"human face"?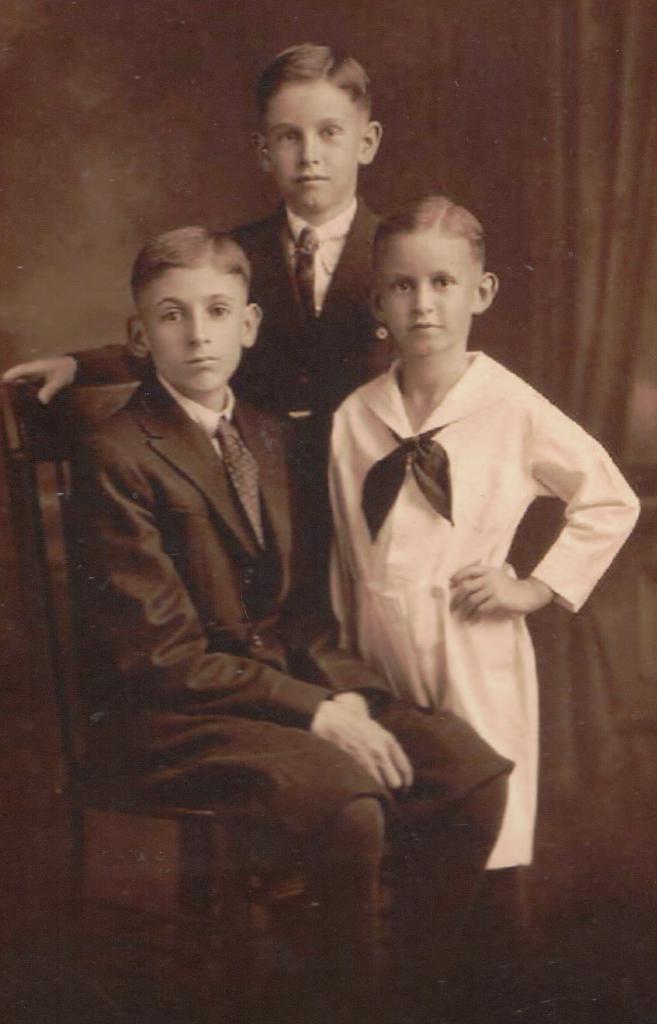
<box>142,266,247,392</box>
